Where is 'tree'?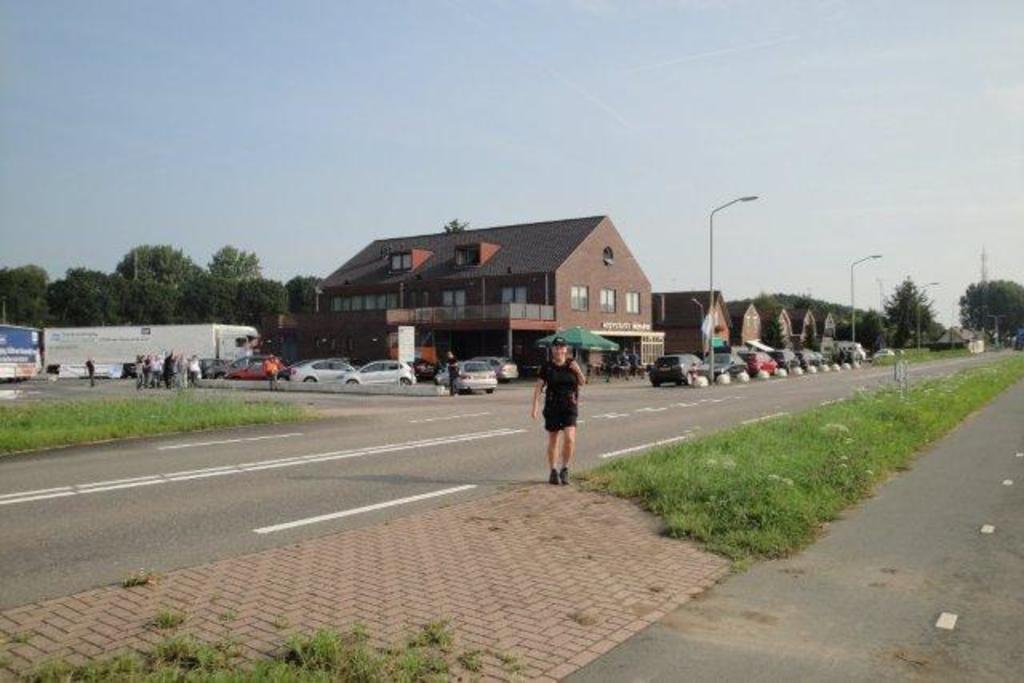
(957, 266, 1022, 341).
